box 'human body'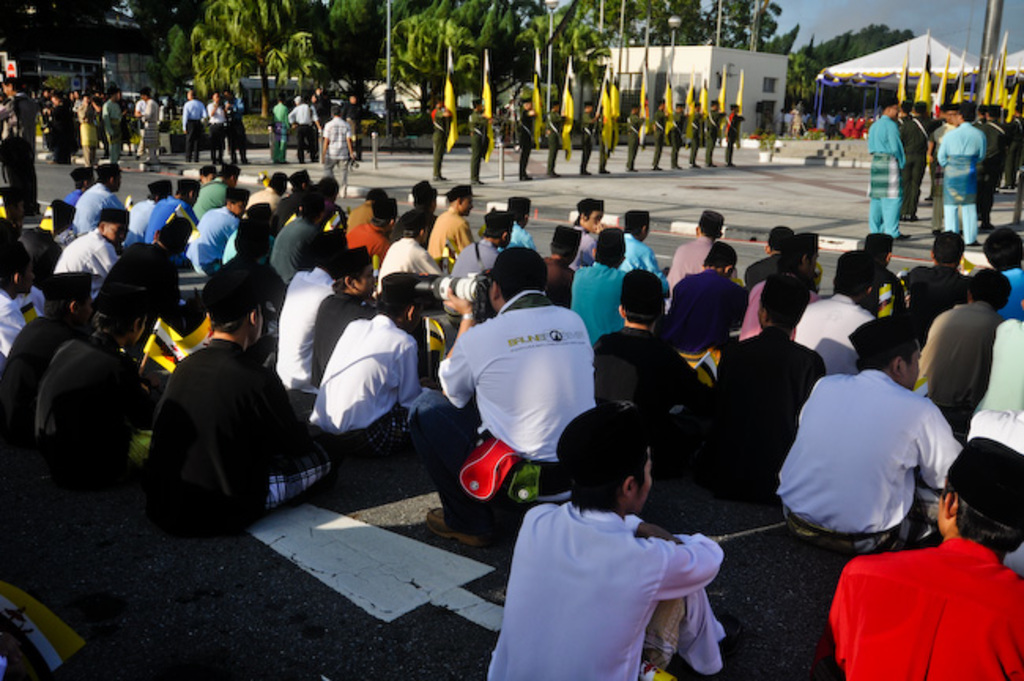
<region>791, 243, 876, 369</region>
